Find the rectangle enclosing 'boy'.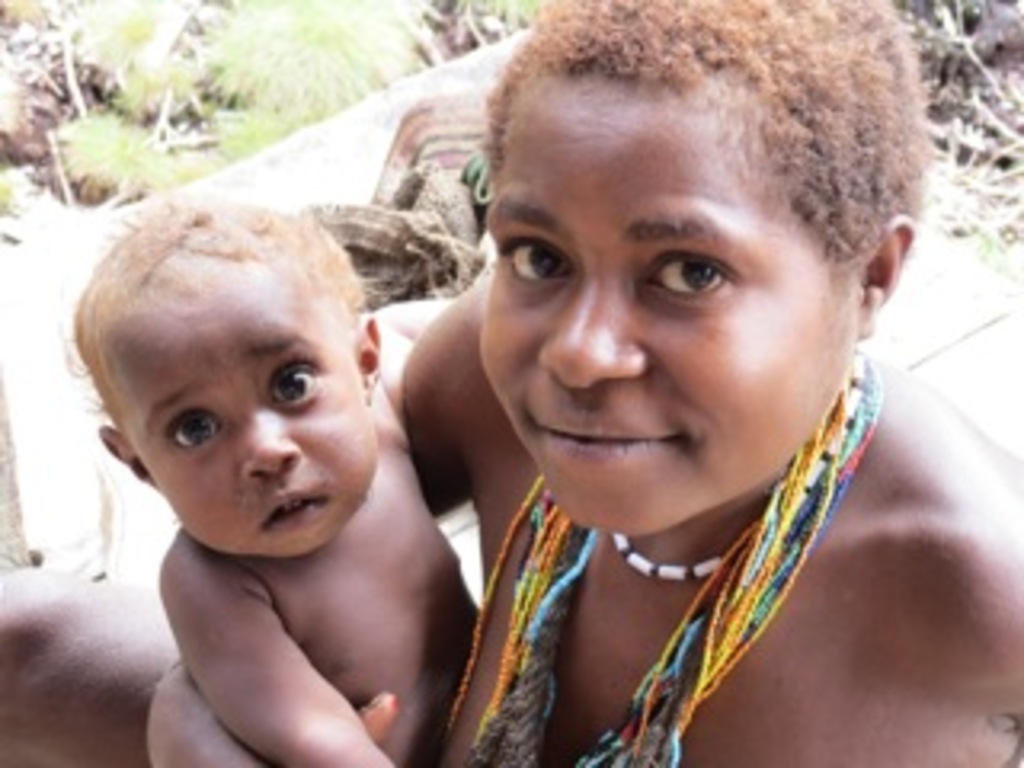
<box>64,195,480,765</box>.
